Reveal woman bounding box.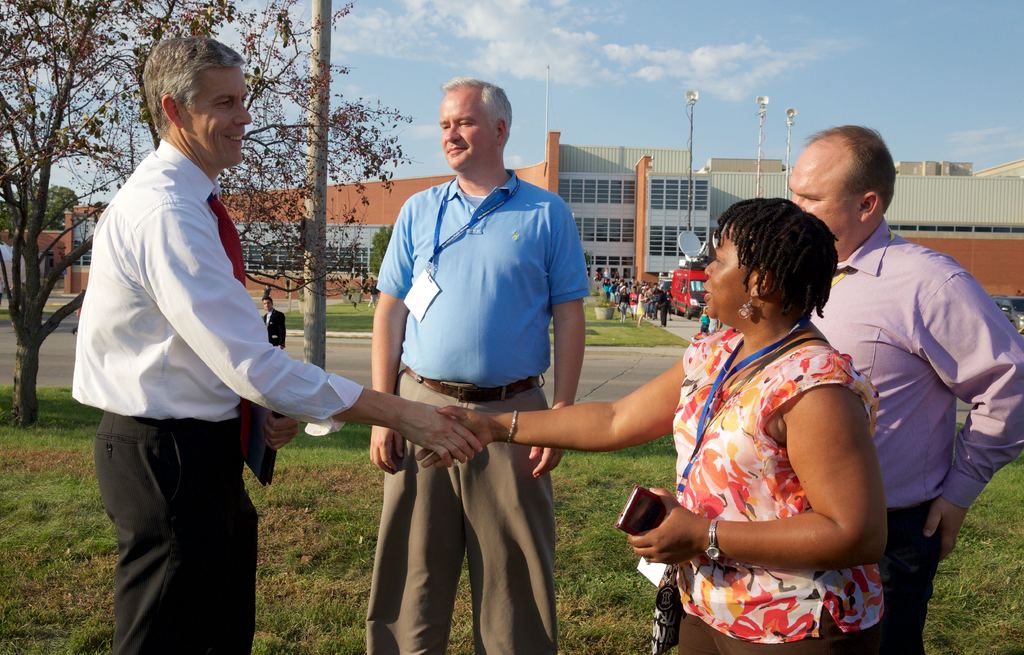
Revealed: BBox(424, 198, 897, 654).
